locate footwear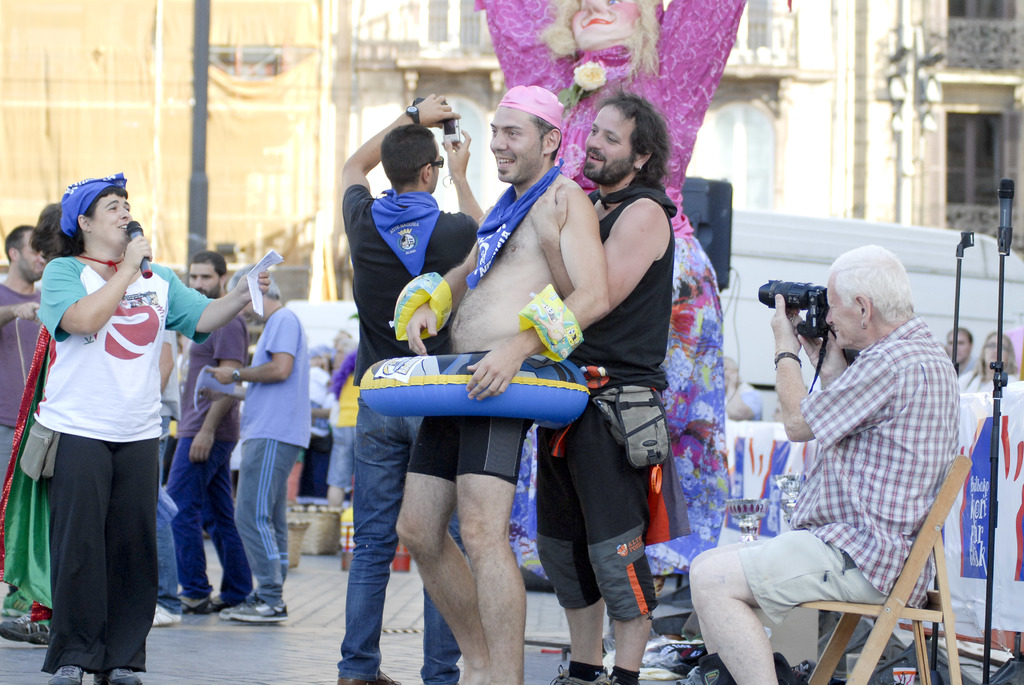
(x1=92, y1=668, x2=138, y2=684)
